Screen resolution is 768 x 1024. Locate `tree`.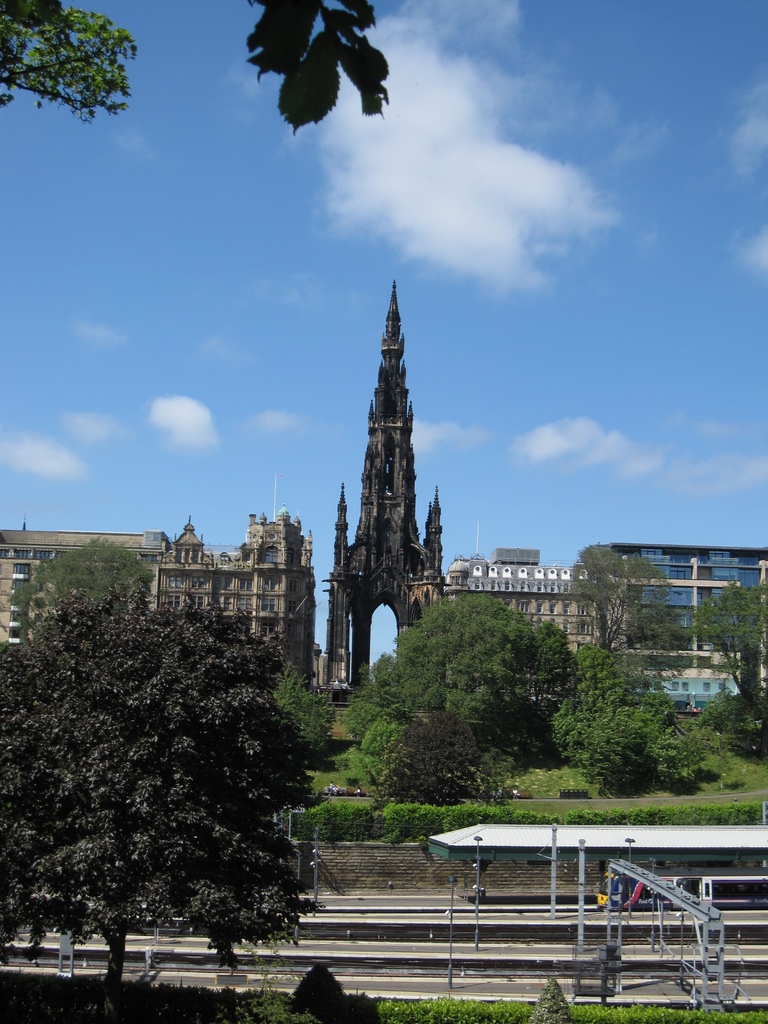
353,579,595,752.
